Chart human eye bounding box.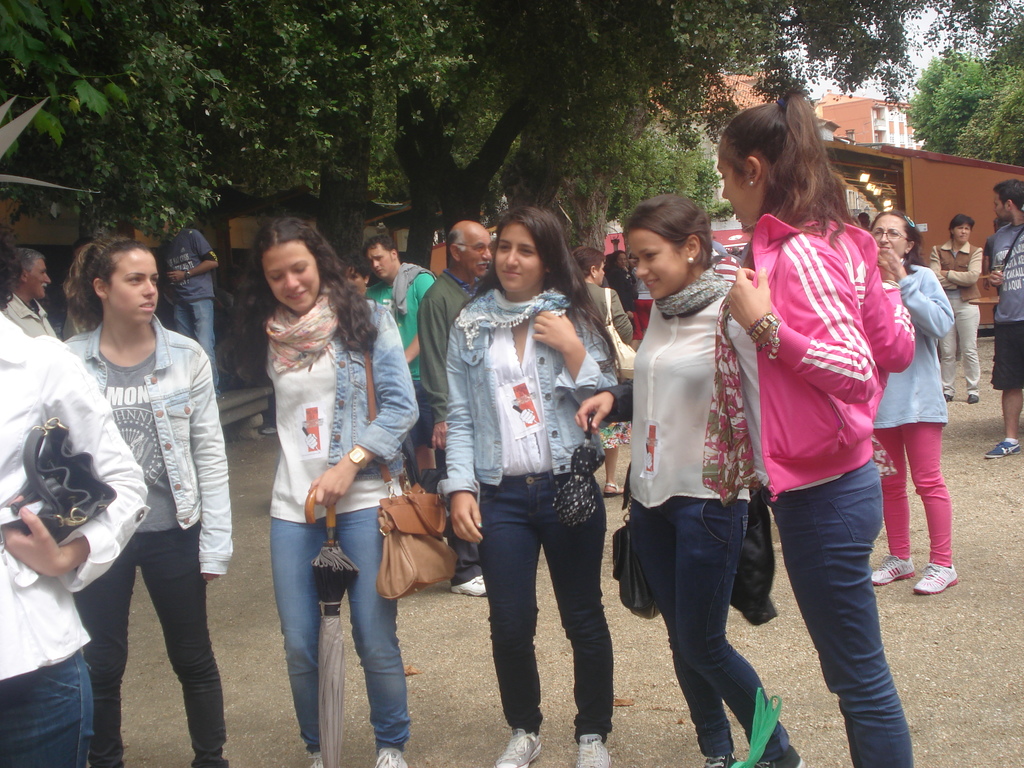
Charted: <box>499,241,509,253</box>.
